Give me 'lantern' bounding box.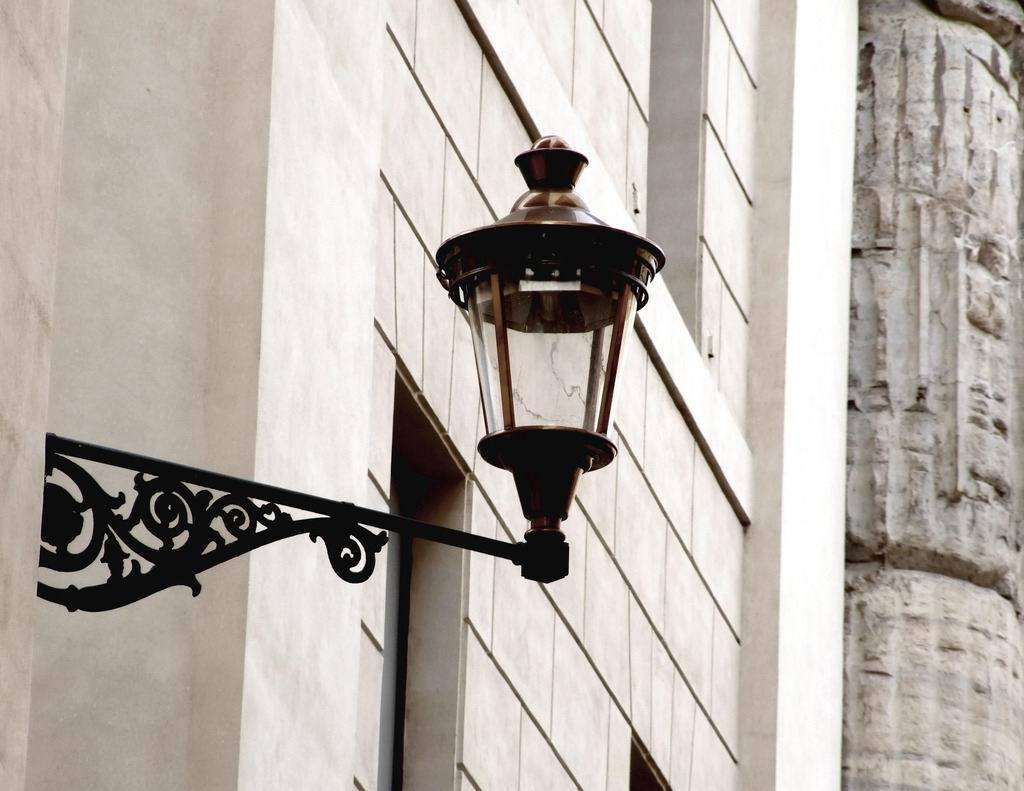
bbox(431, 133, 667, 584).
